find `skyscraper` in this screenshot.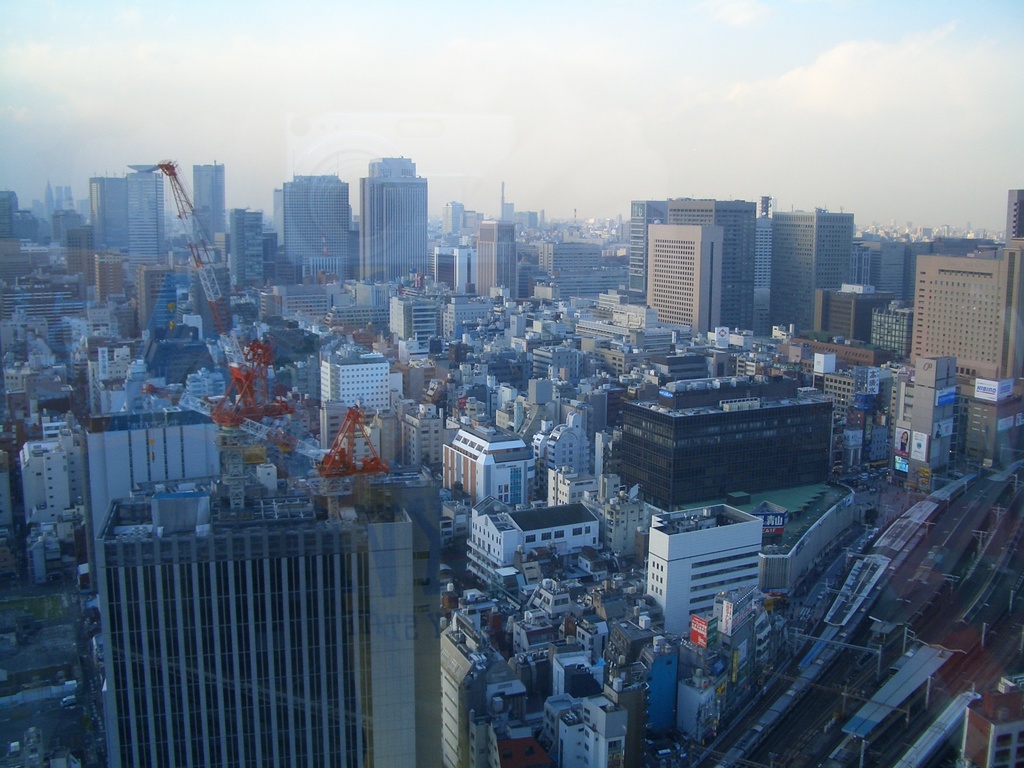
The bounding box for `skyscraper` is (x1=109, y1=337, x2=449, y2=767).
